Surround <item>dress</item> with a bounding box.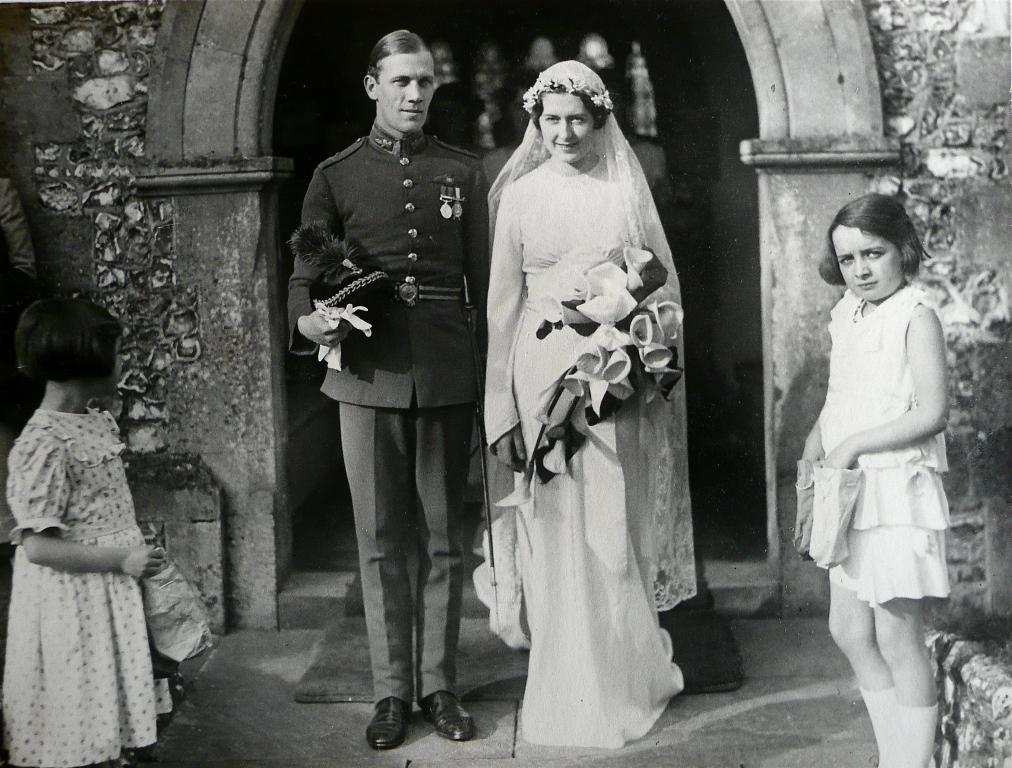
[0, 410, 175, 767].
